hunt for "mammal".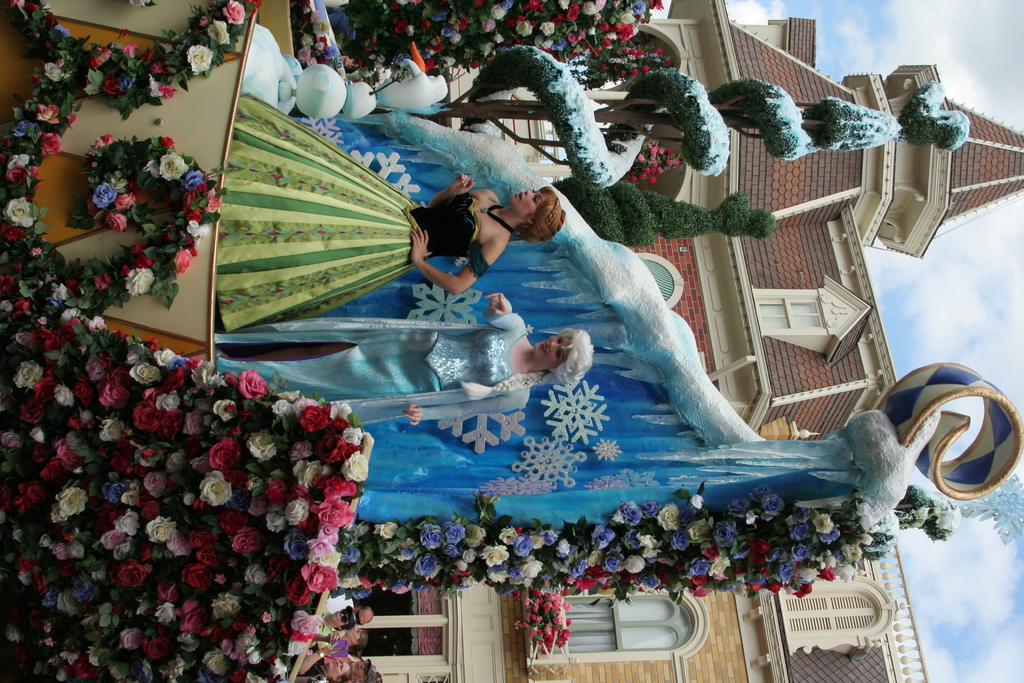
Hunted down at 209 73 564 342.
